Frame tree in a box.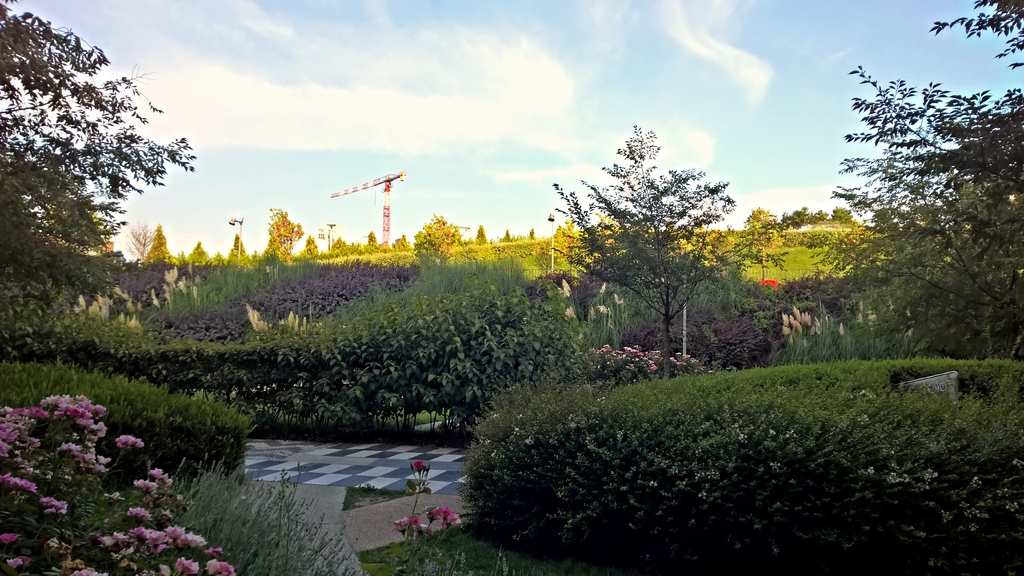
select_region(472, 218, 488, 244).
